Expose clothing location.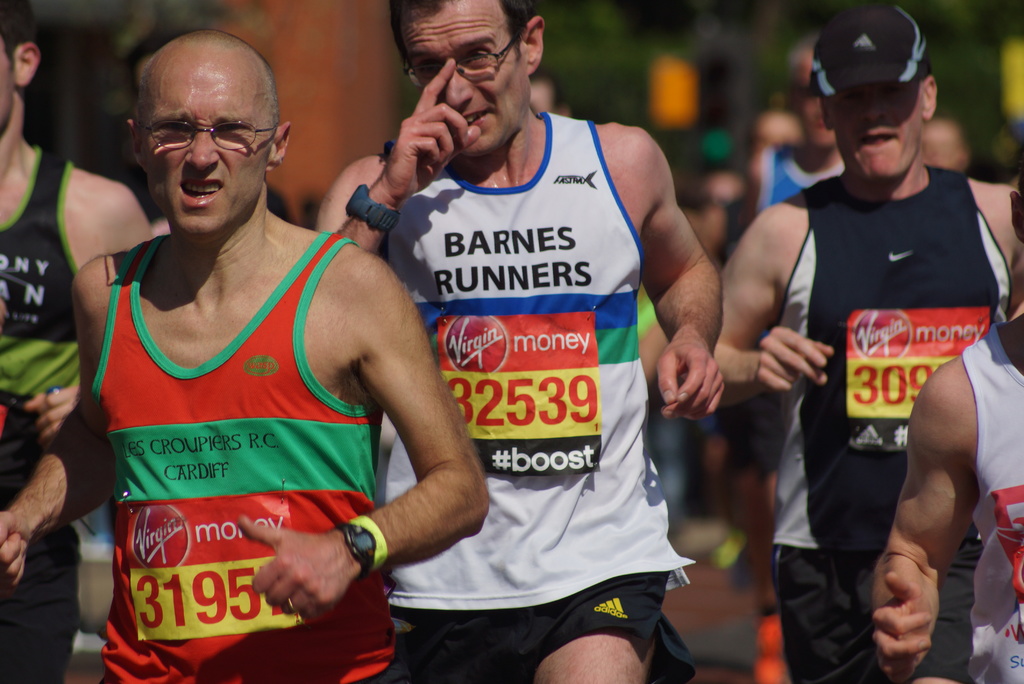
Exposed at <box>761,145,796,208</box>.
